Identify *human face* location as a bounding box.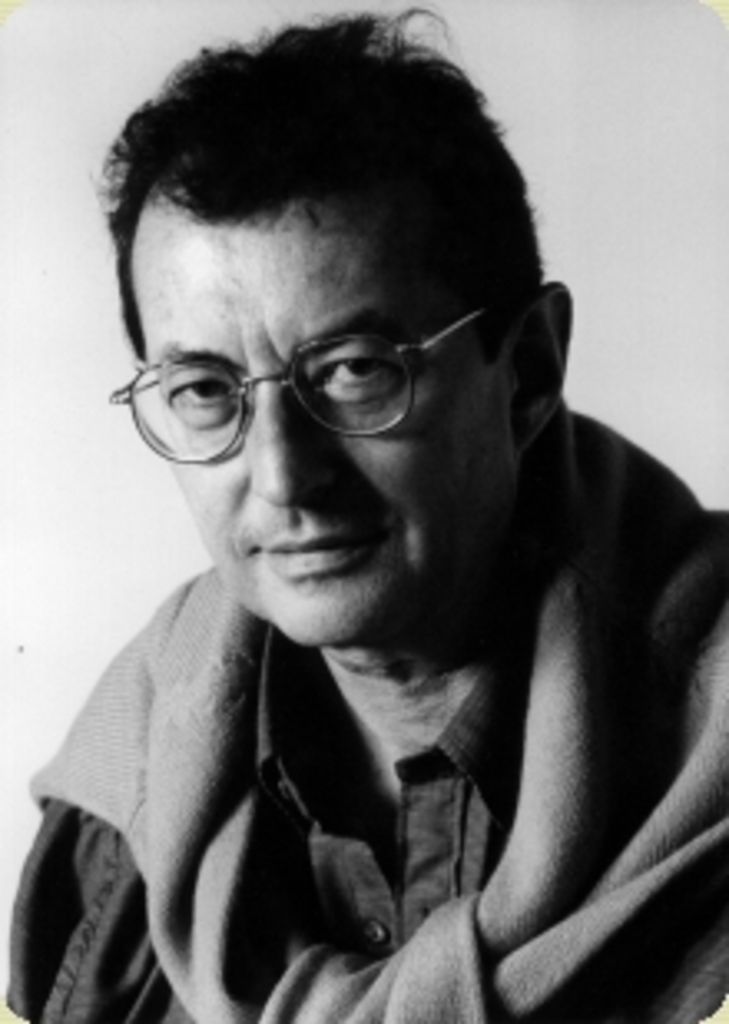
<box>126,196,507,640</box>.
